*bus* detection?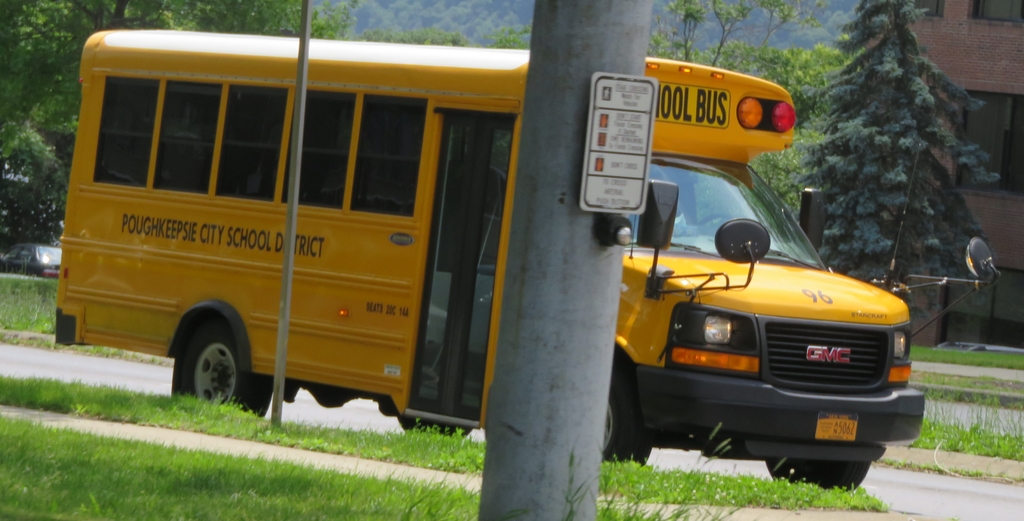
54/26/1003/488
